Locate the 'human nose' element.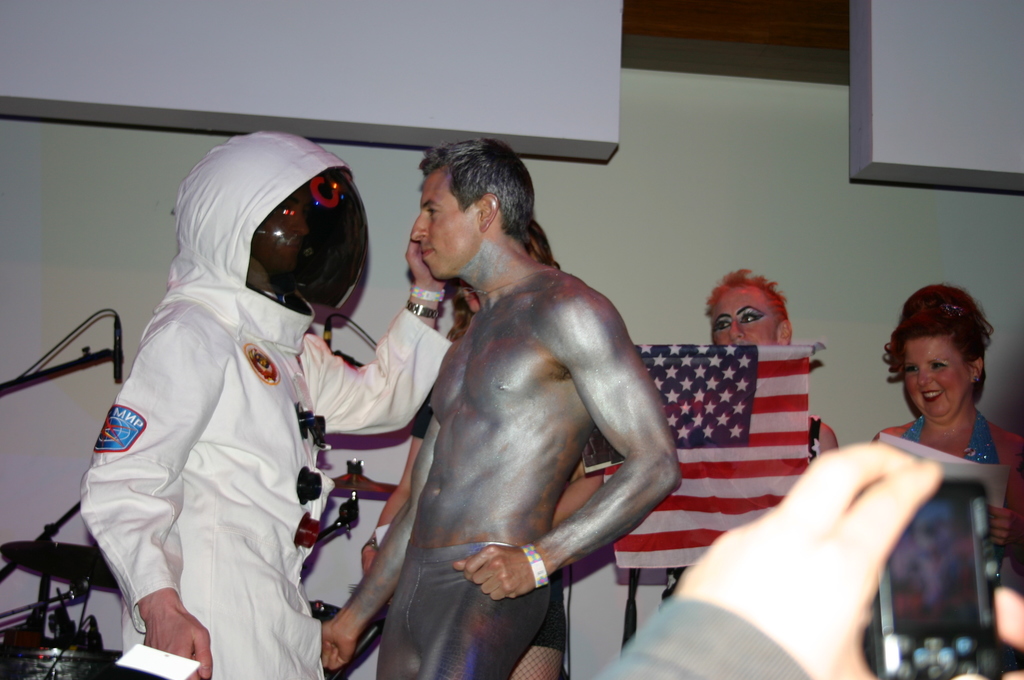
Element bbox: select_region(916, 366, 936, 391).
